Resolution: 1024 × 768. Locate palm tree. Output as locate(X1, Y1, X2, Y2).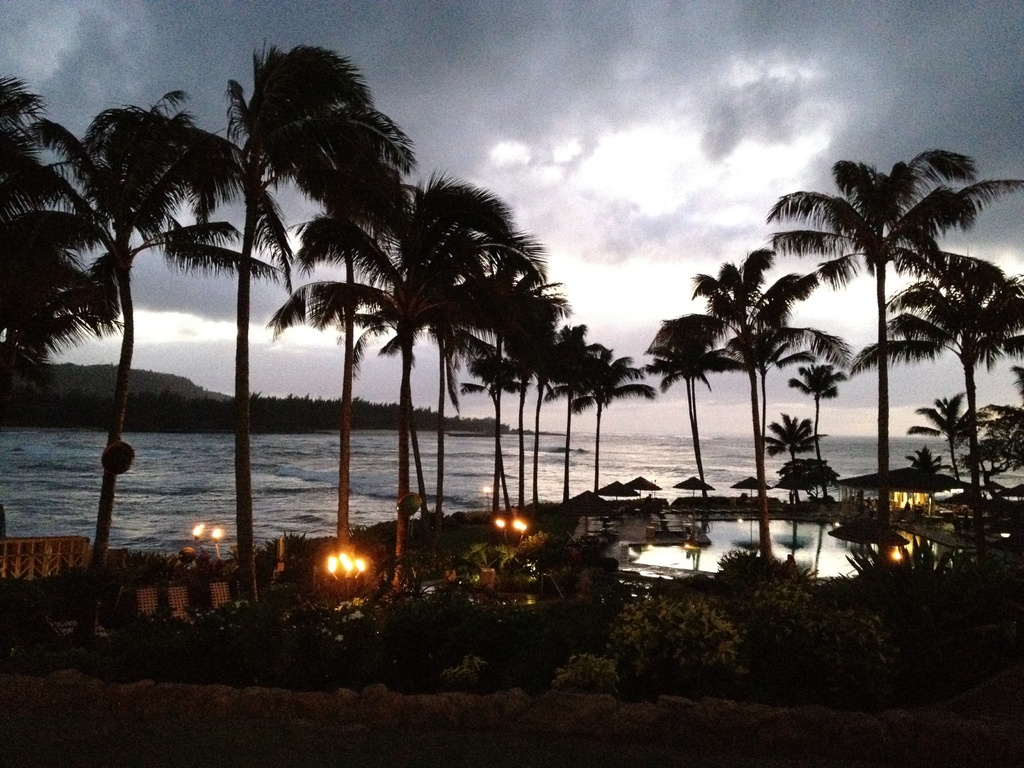
locate(535, 325, 660, 485).
